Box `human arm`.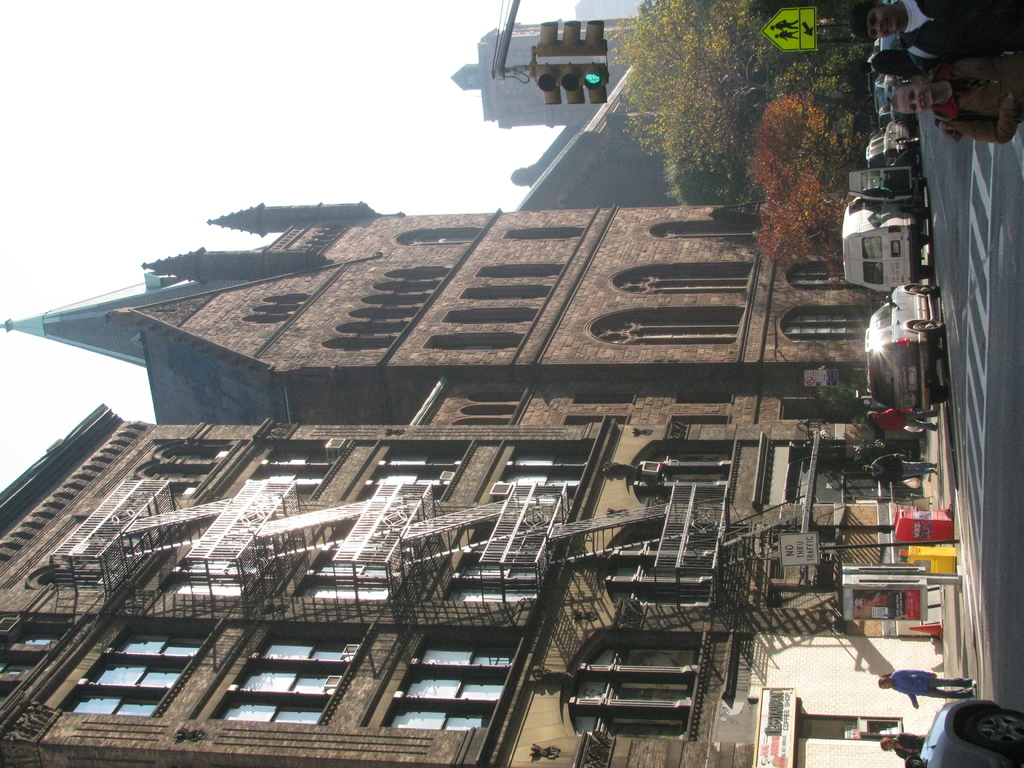
(892,672,932,675).
